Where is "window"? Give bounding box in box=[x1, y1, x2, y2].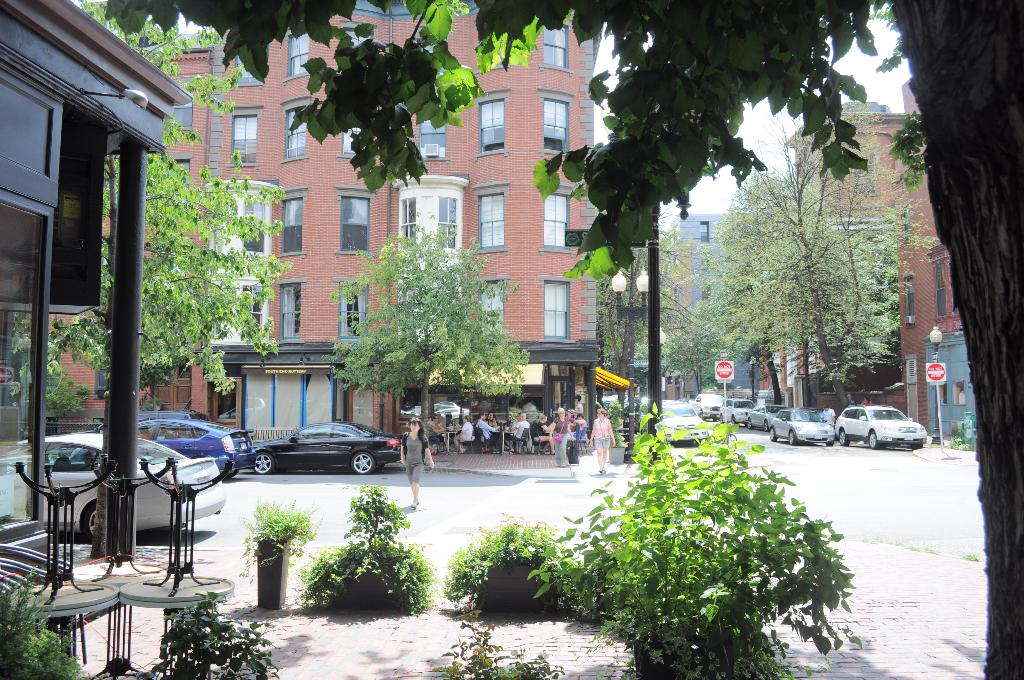
box=[477, 194, 511, 252].
